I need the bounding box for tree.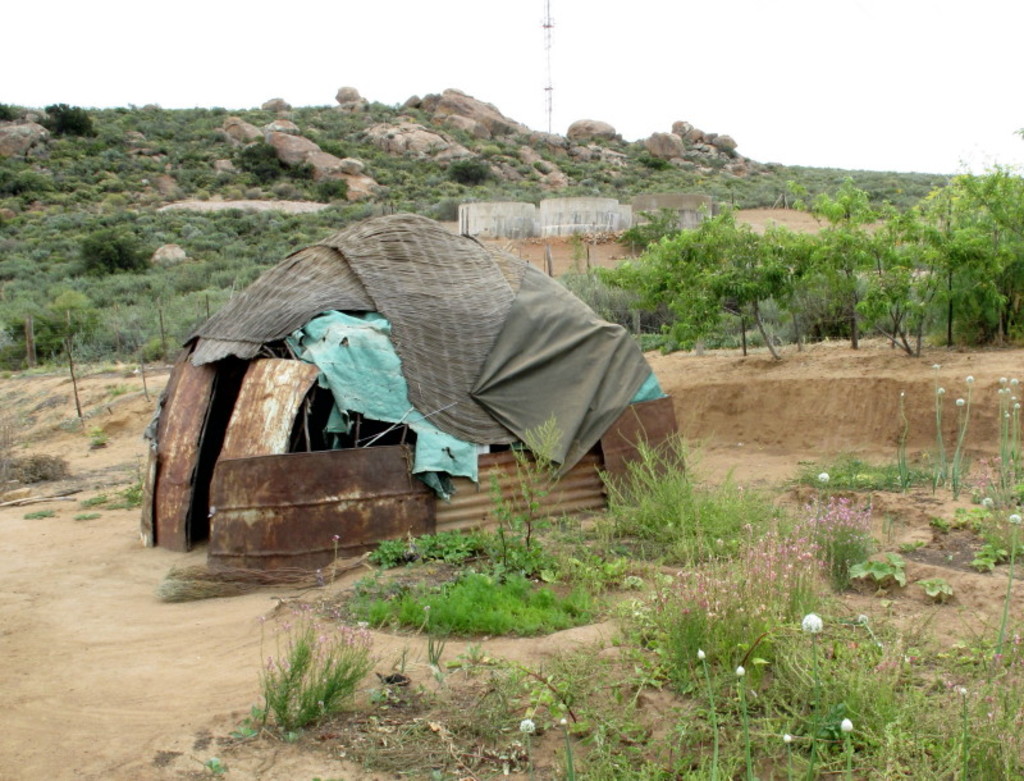
Here it is: [left=452, top=157, right=493, bottom=186].
